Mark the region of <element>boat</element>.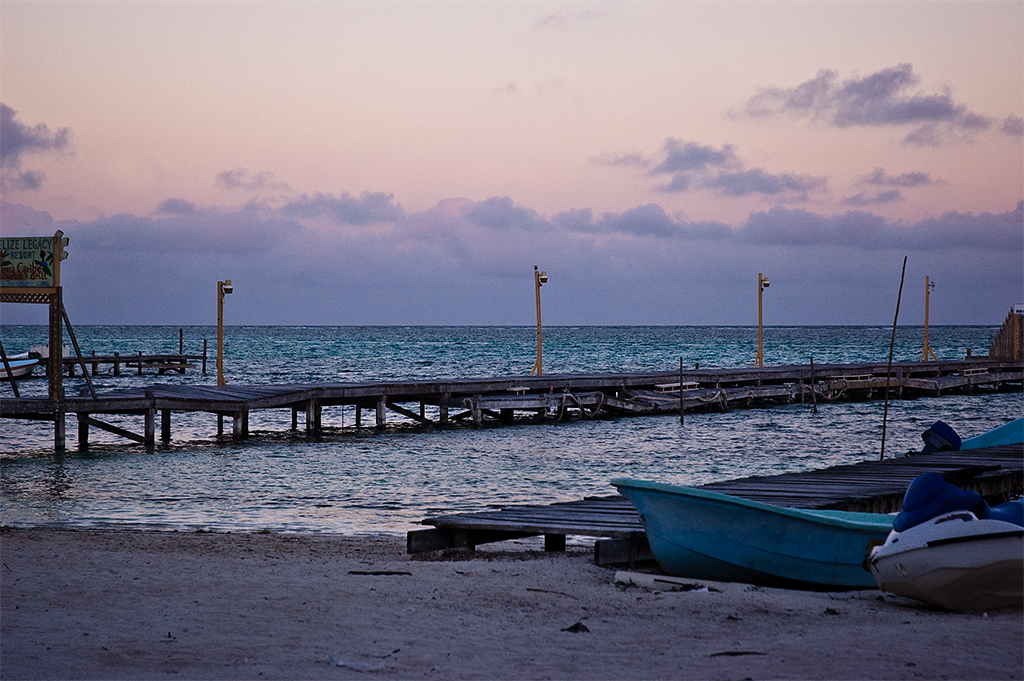
Region: pyautogui.locateOnScreen(607, 474, 897, 600).
